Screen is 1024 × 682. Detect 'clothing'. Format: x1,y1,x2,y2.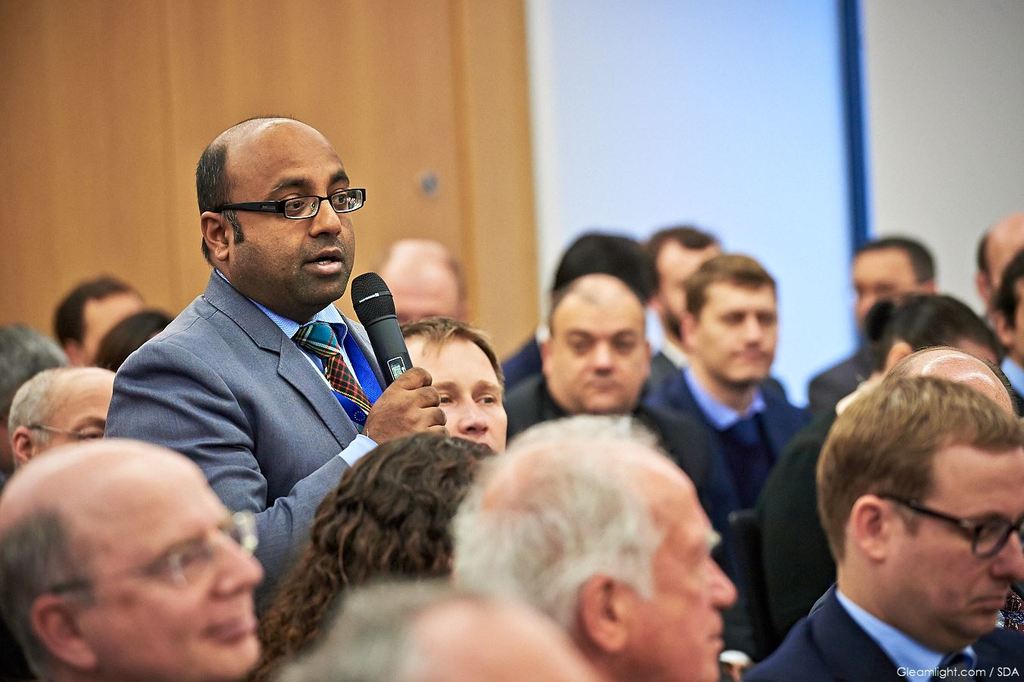
750,583,1023,681.
